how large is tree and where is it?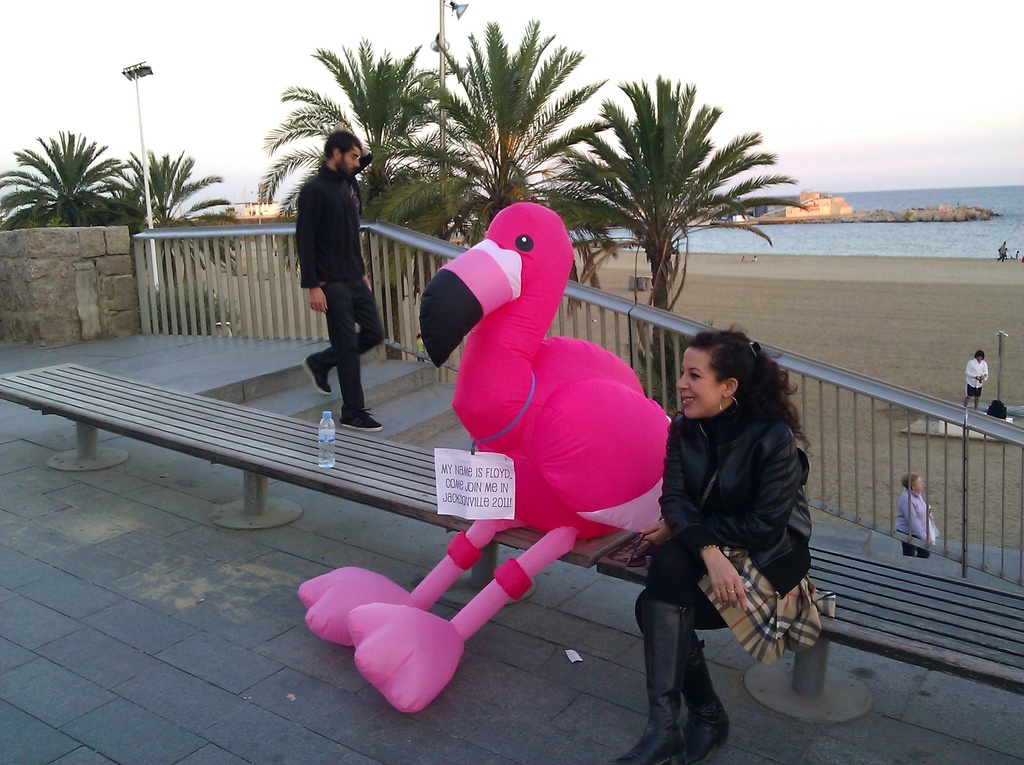
Bounding box: <box>574,75,794,303</box>.
